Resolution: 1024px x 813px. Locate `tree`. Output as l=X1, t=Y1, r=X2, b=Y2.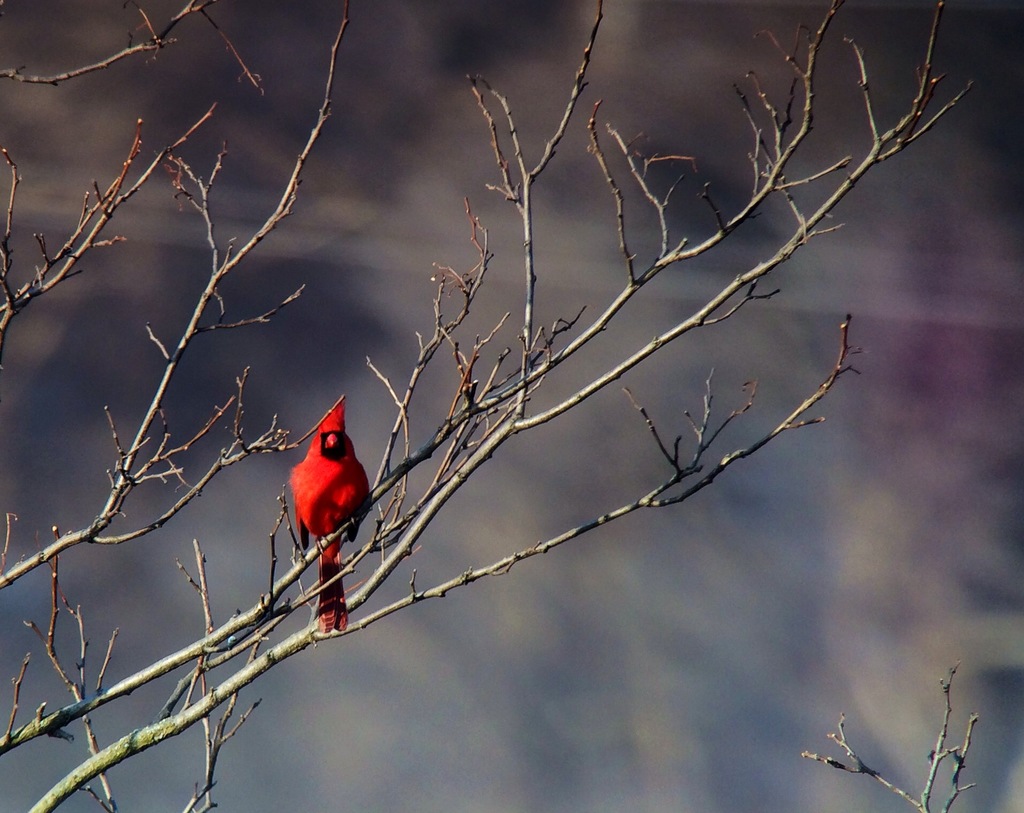
l=0, t=0, r=970, b=806.
